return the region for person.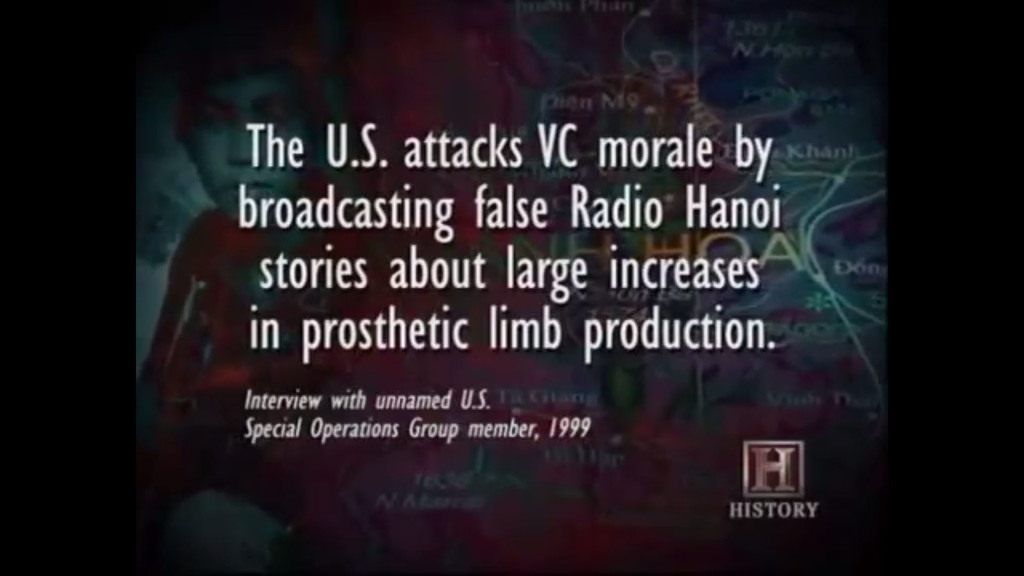
147, 27, 351, 442.
